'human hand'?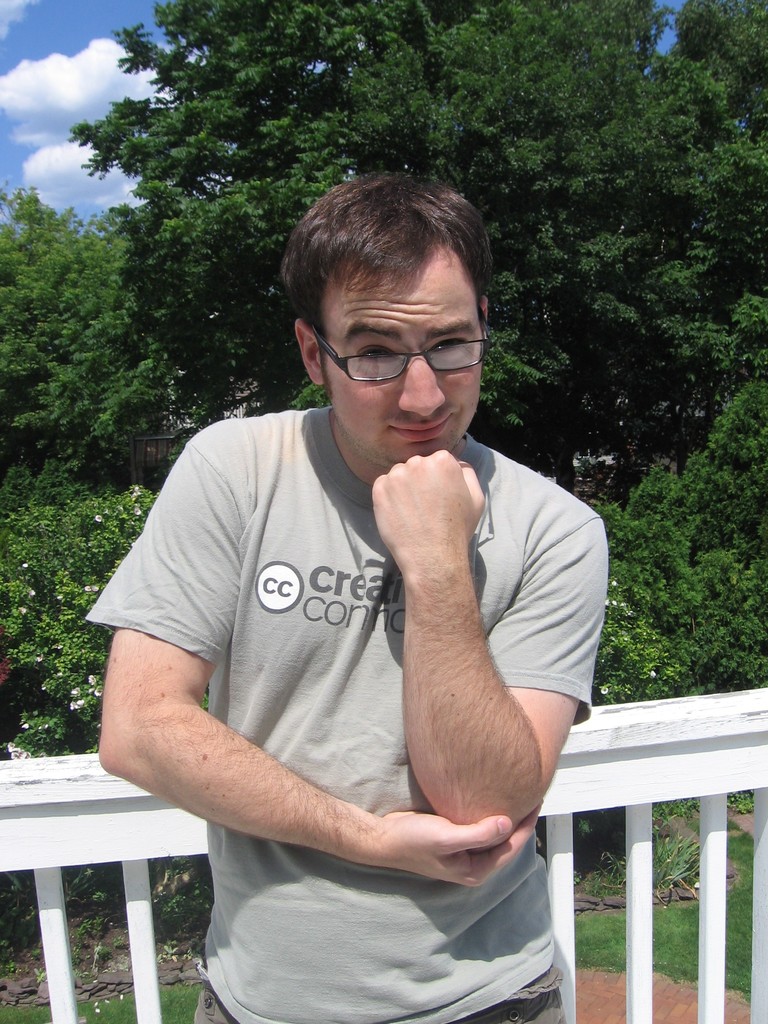
bbox(358, 445, 519, 667)
